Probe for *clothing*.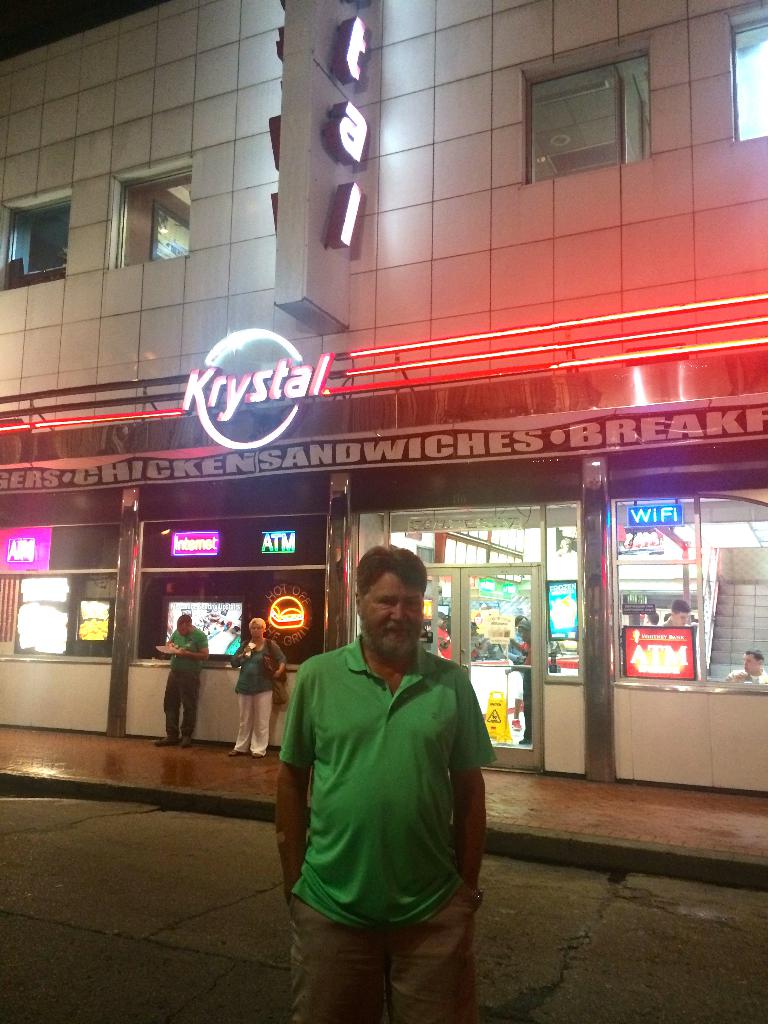
Probe result: bbox=[284, 629, 483, 1023].
